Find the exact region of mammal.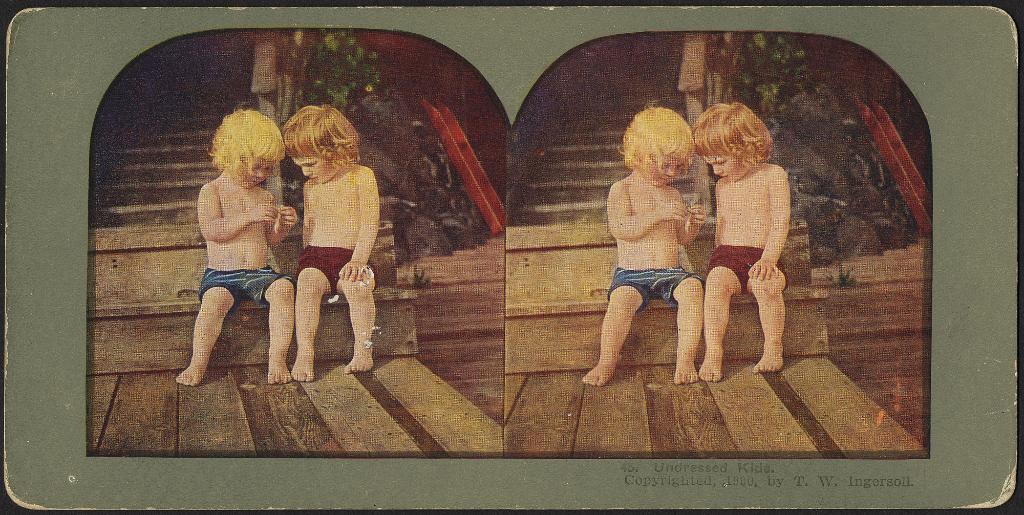
Exact region: Rect(693, 100, 793, 386).
